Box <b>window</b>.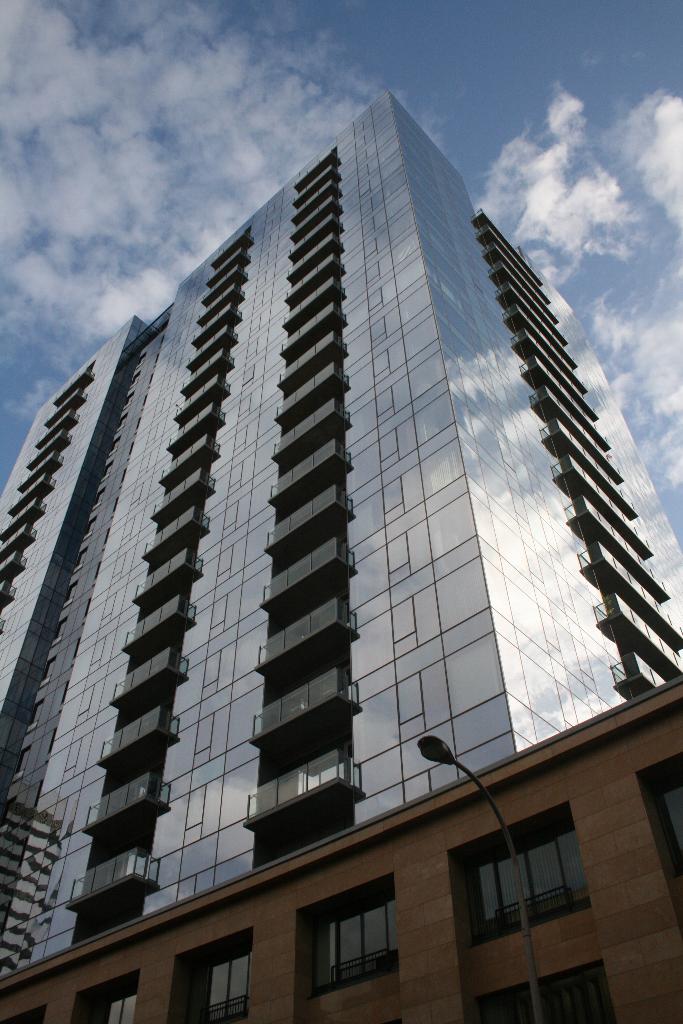
(x1=73, y1=547, x2=88, y2=573).
